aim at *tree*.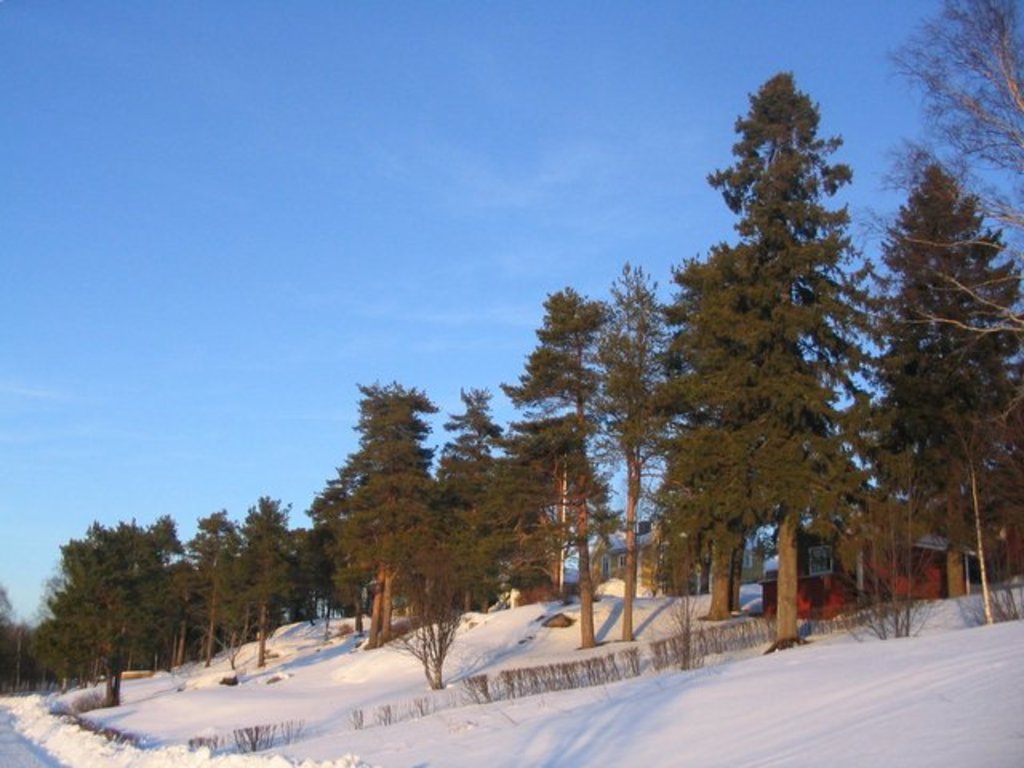
Aimed at rect(34, 520, 179, 709).
